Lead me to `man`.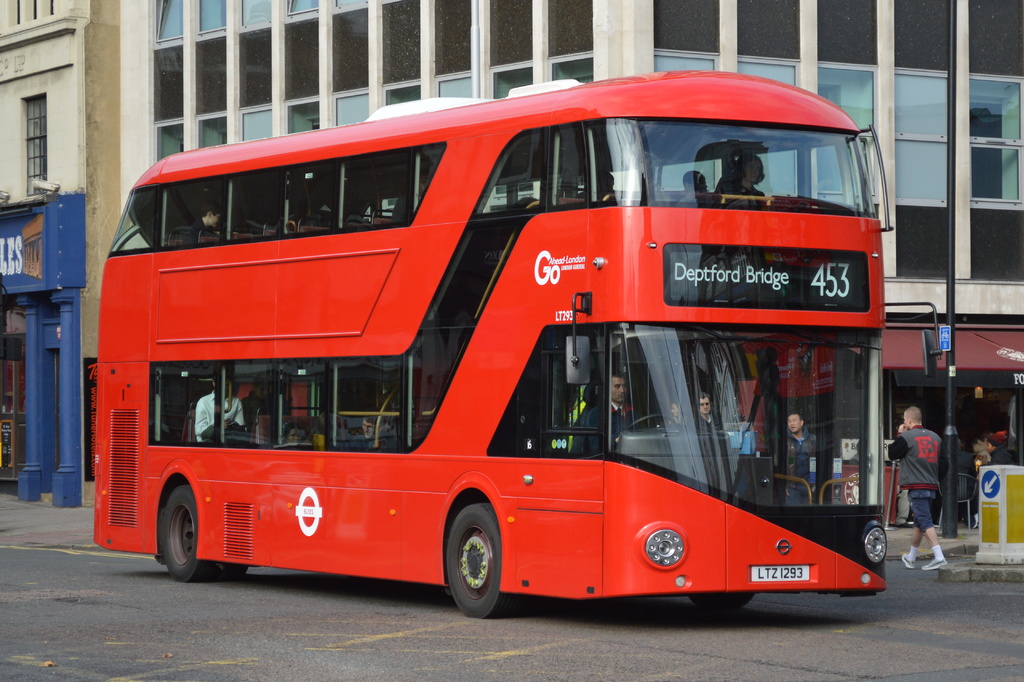
Lead to [578, 373, 641, 464].
